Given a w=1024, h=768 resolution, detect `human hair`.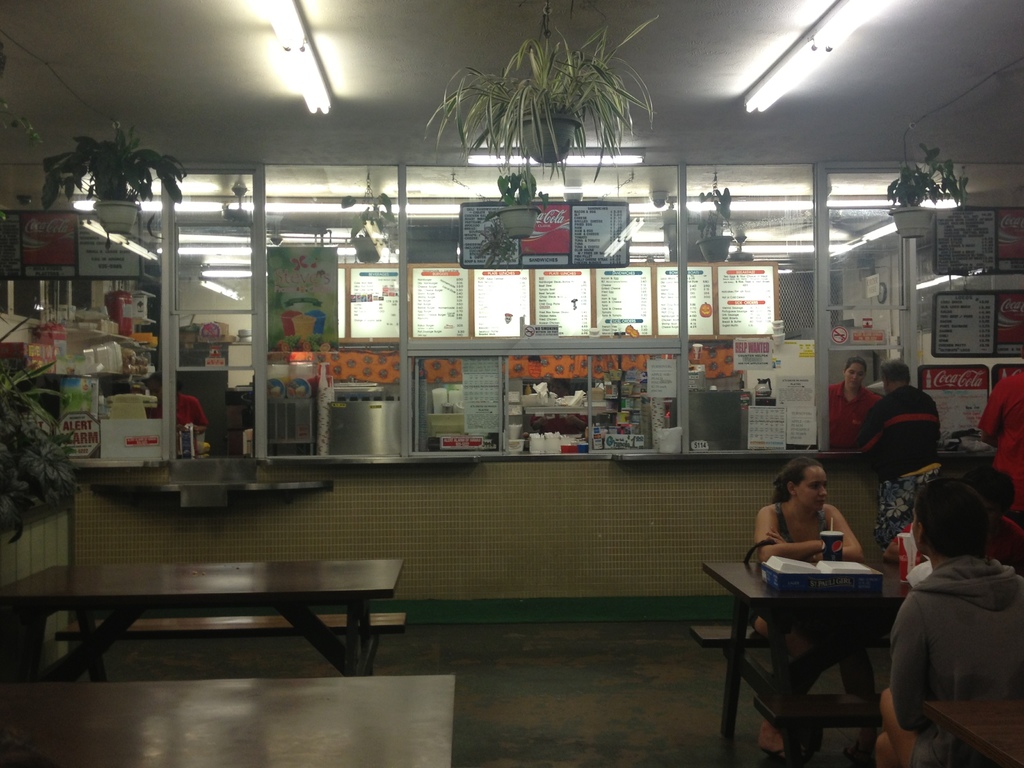
[left=916, top=471, right=995, bottom=561].
